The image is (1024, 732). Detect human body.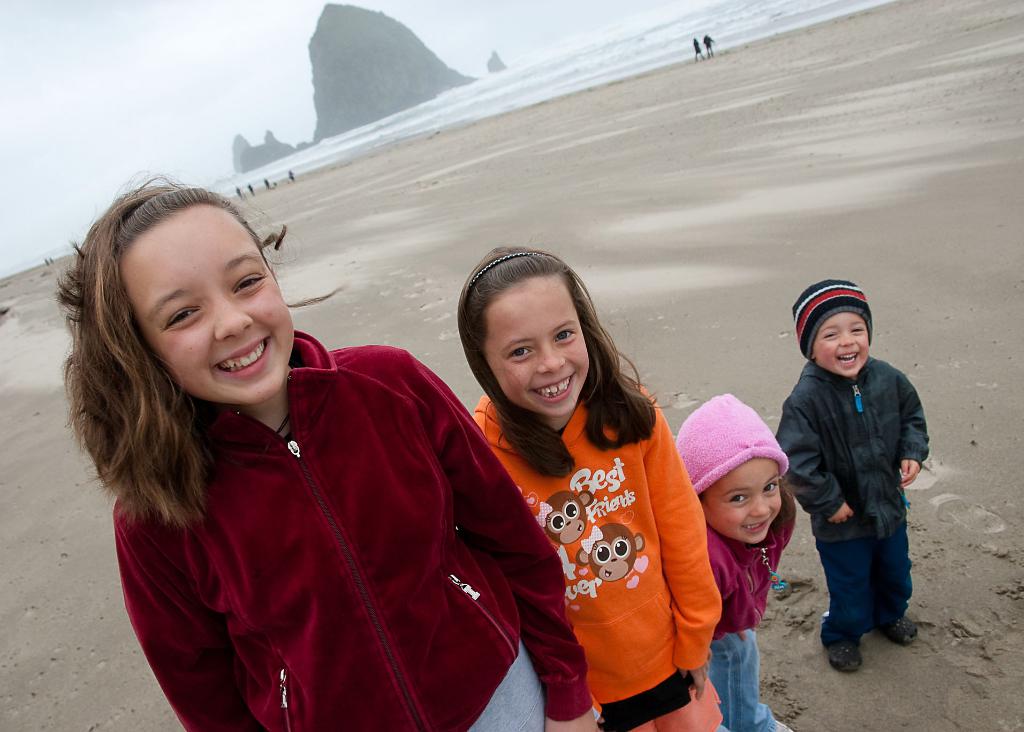
Detection: <region>477, 394, 733, 731</region>.
